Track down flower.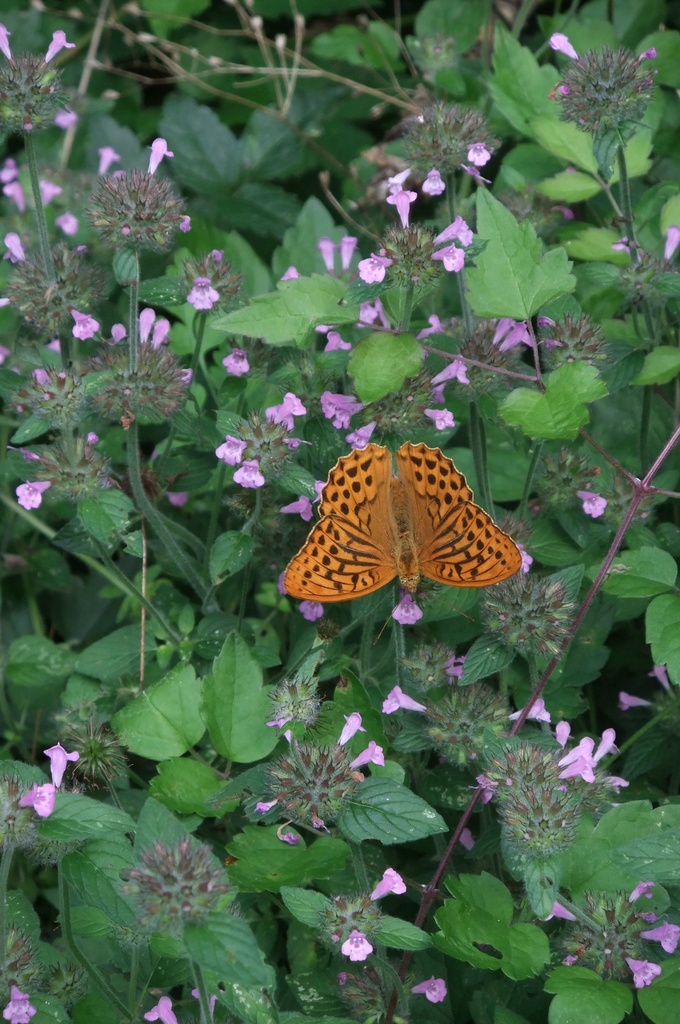
Tracked to 490 326 532 350.
